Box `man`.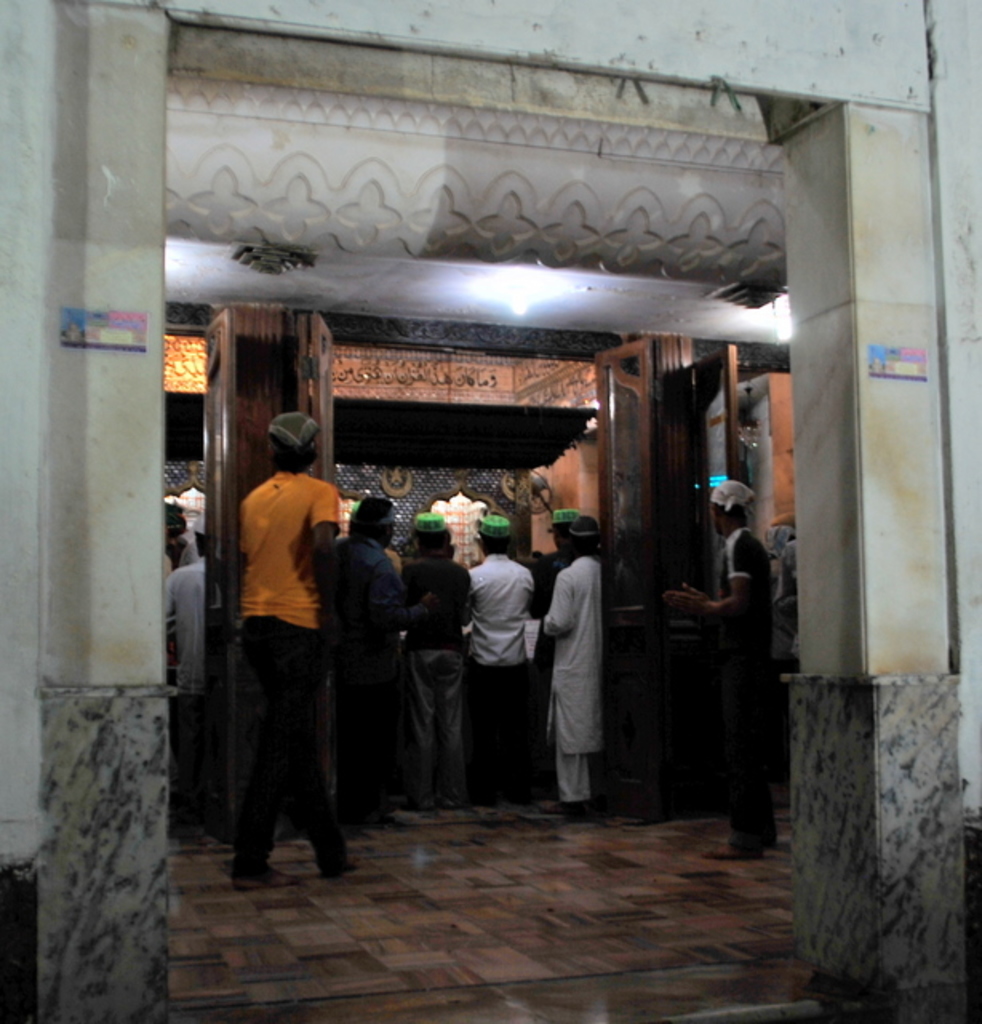
l=329, t=498, r=427, b=834.
